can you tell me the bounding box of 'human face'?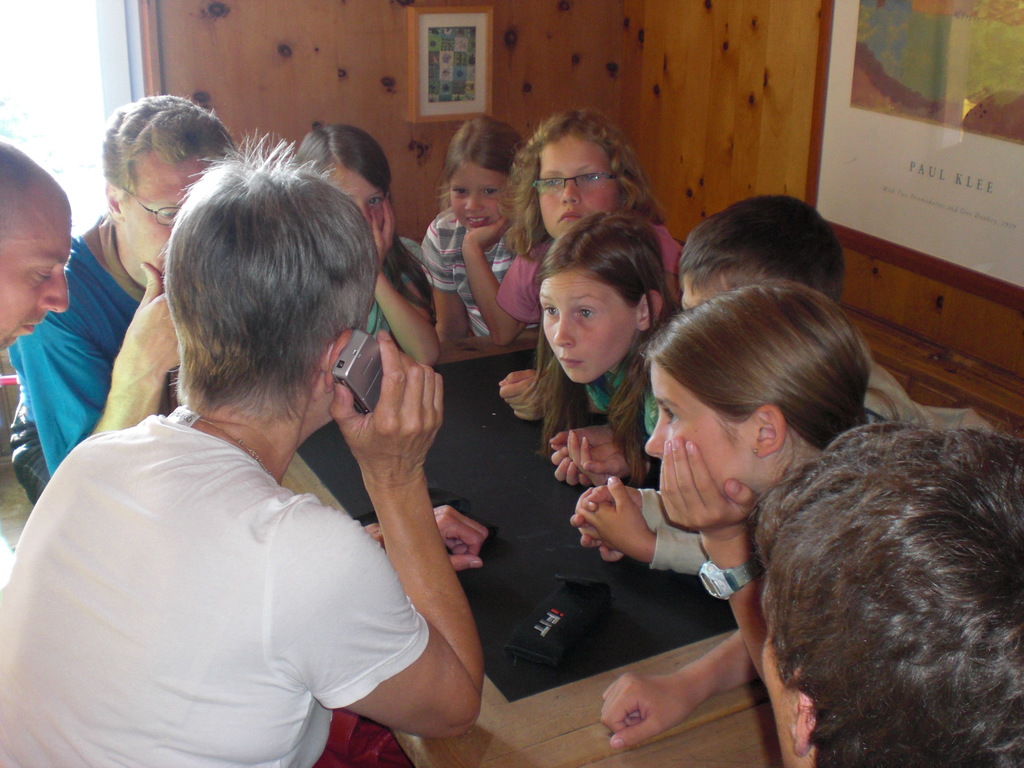
[left=322, top=157, right=387, bottom=232].
